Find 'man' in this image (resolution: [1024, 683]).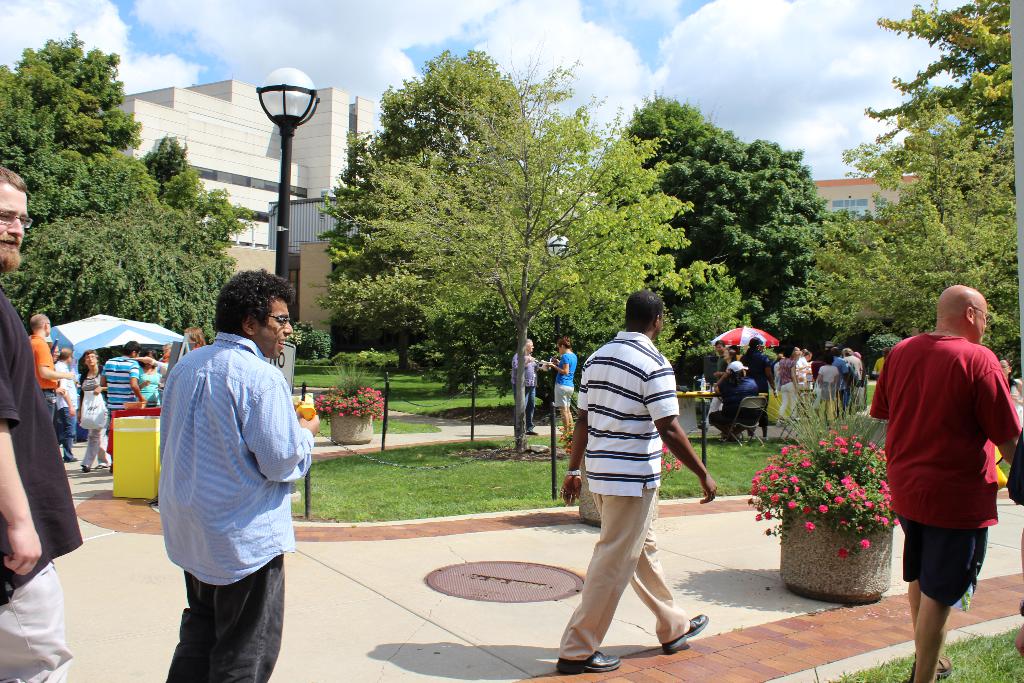
(97,338,146,473).
